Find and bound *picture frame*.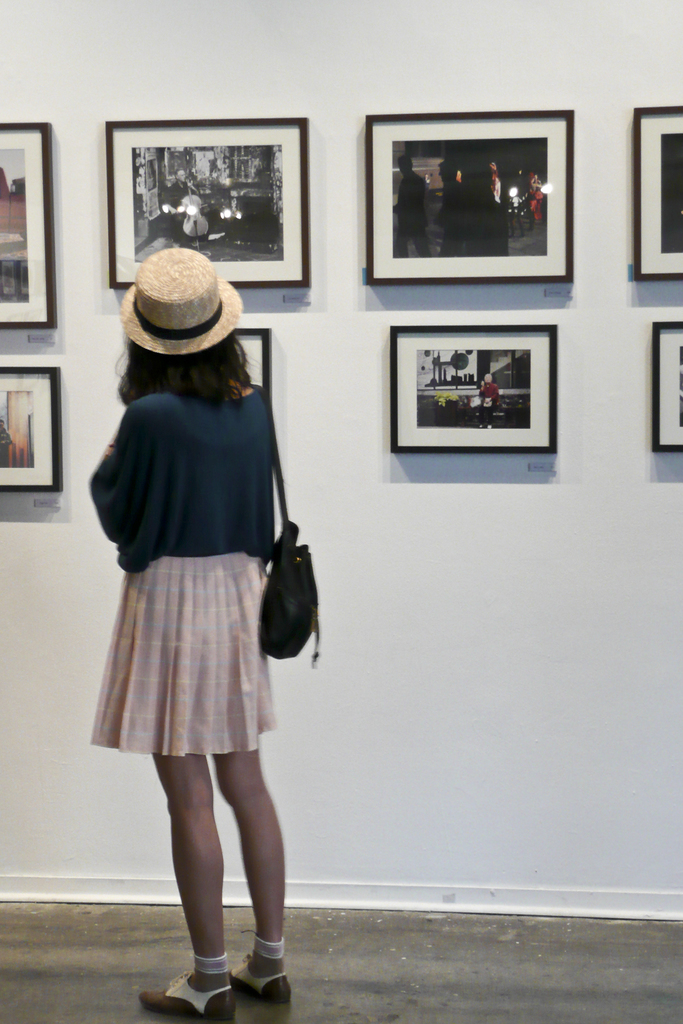
Bound: select_region(0, 121, 55, 330).
